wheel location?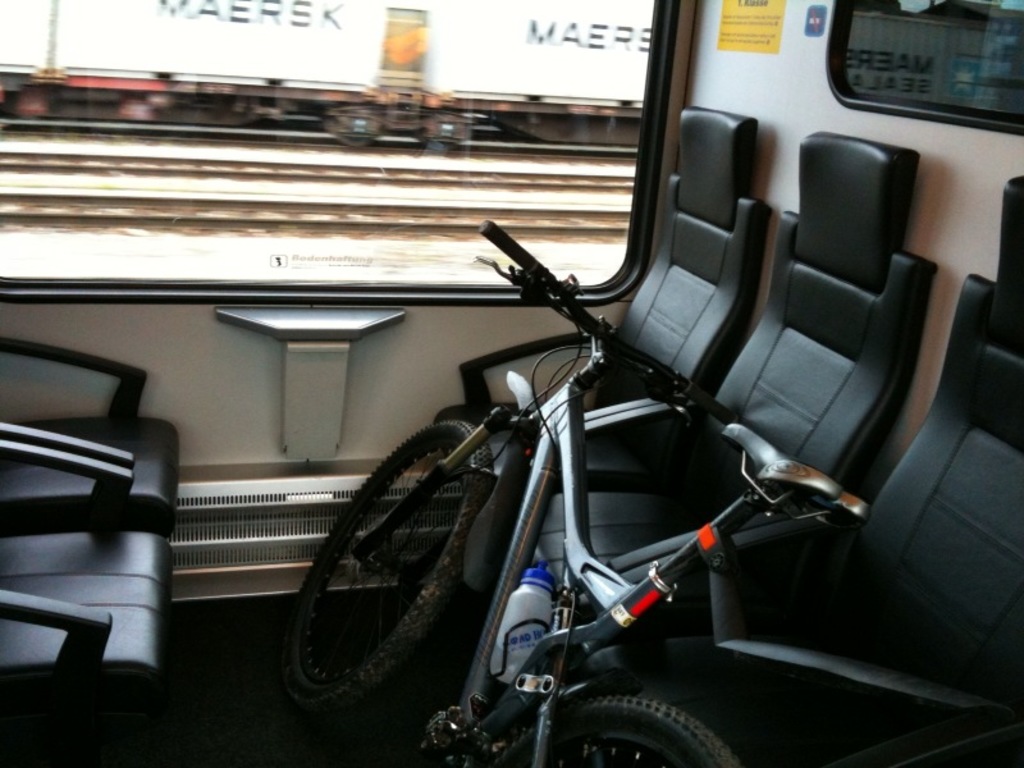
289 420 492 714
